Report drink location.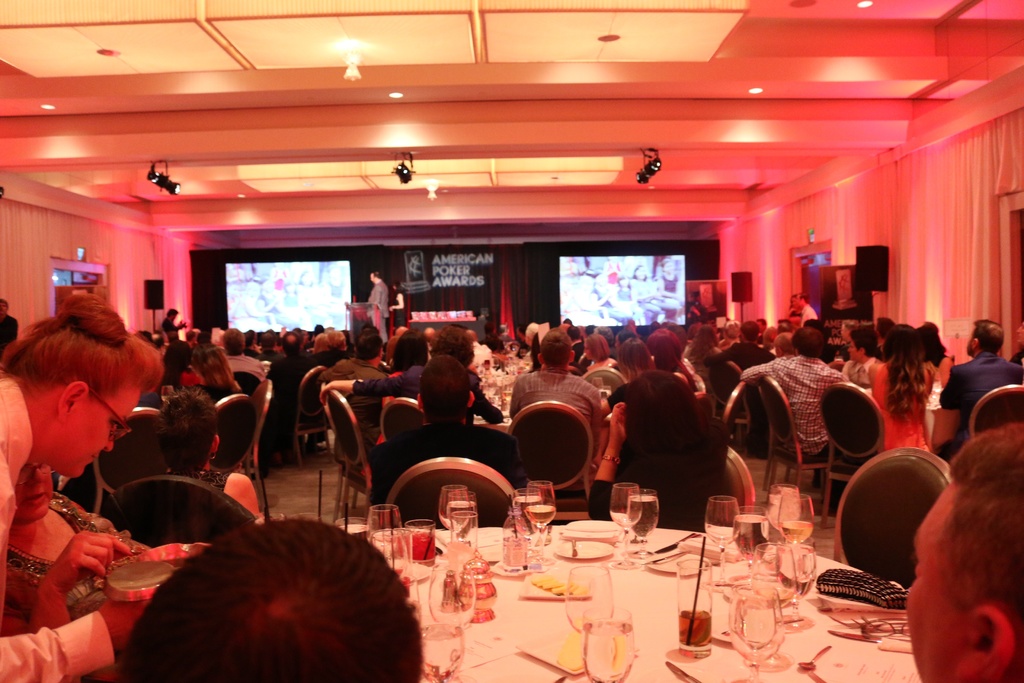
Report: detection(782, 517, 812, 546).
